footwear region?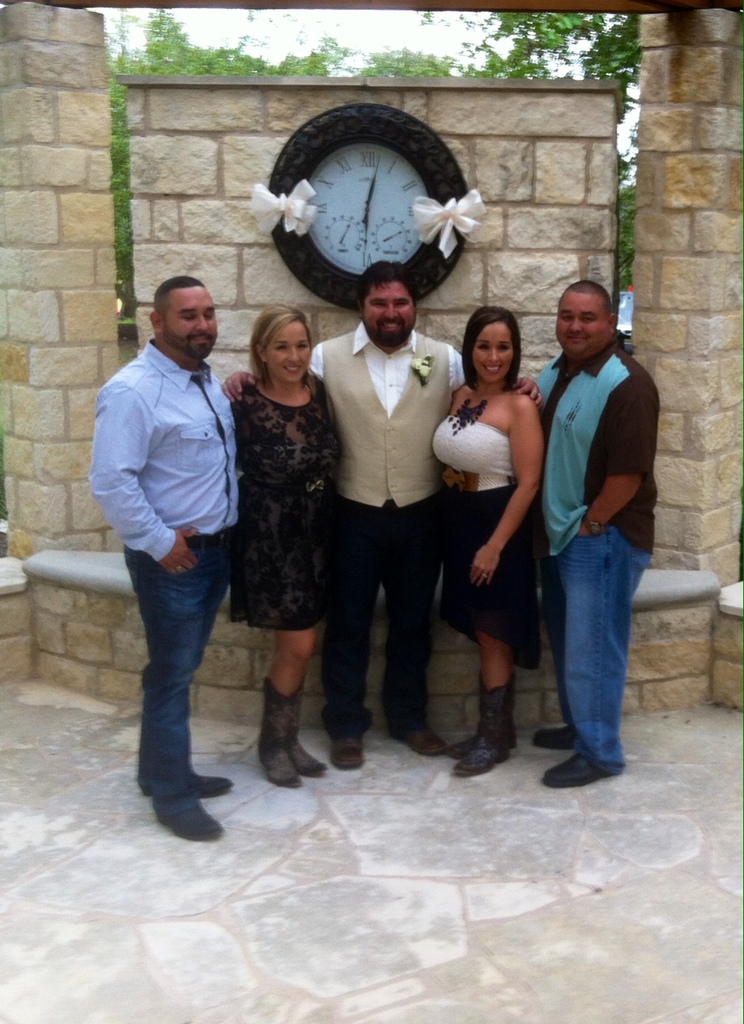
<region>137, 758, 217, 841</region>
